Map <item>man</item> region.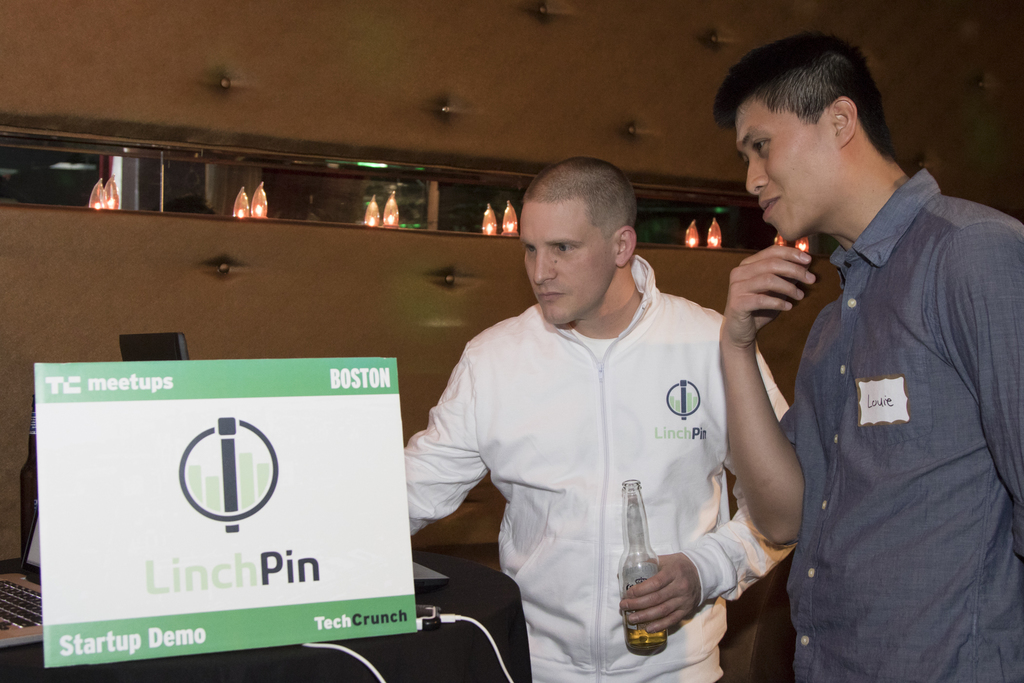
Mapped to bbox=(716, 26, 1016, 668).
